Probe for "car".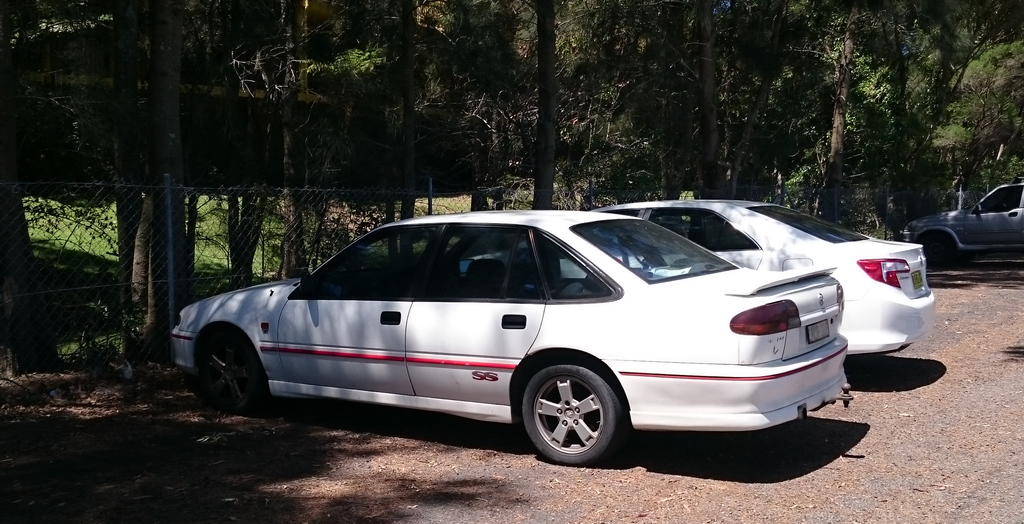
Probe result: (470, 195, 932, 357).
